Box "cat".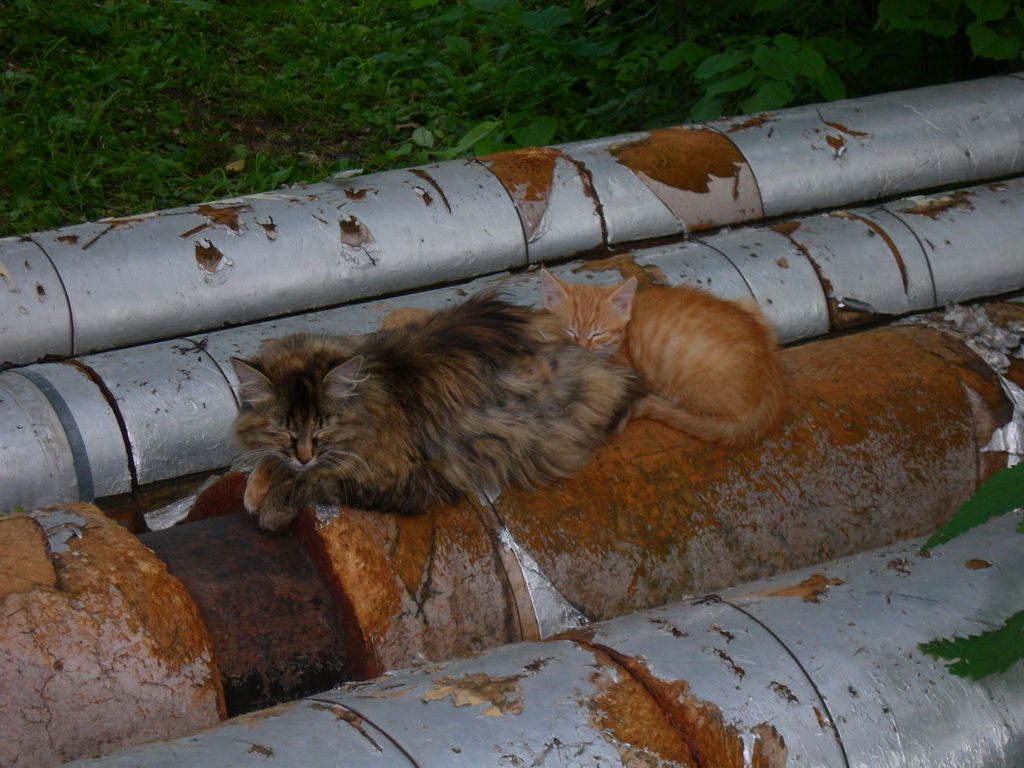
Rect(228, 280, 648, 542).
